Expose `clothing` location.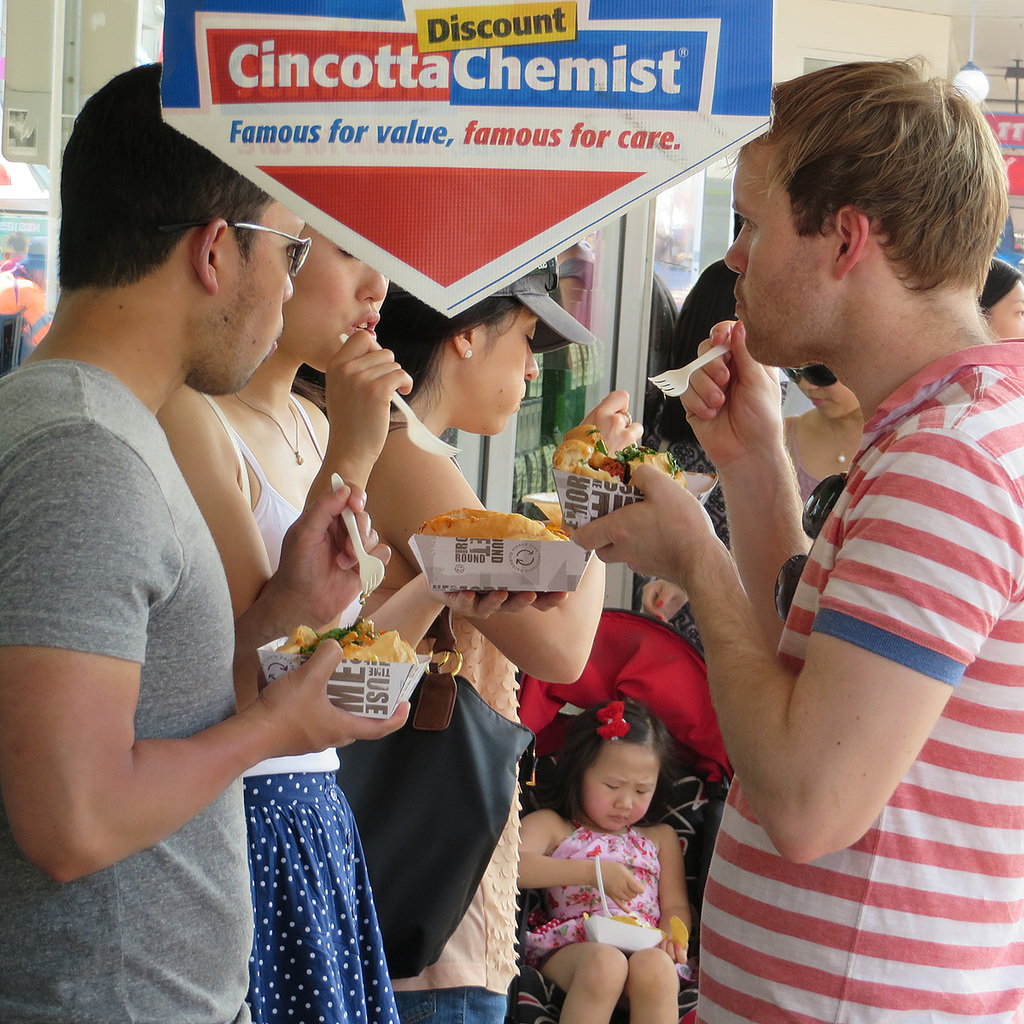
Exposed at x1=0 y1=355 x2=262 y2=1023.
